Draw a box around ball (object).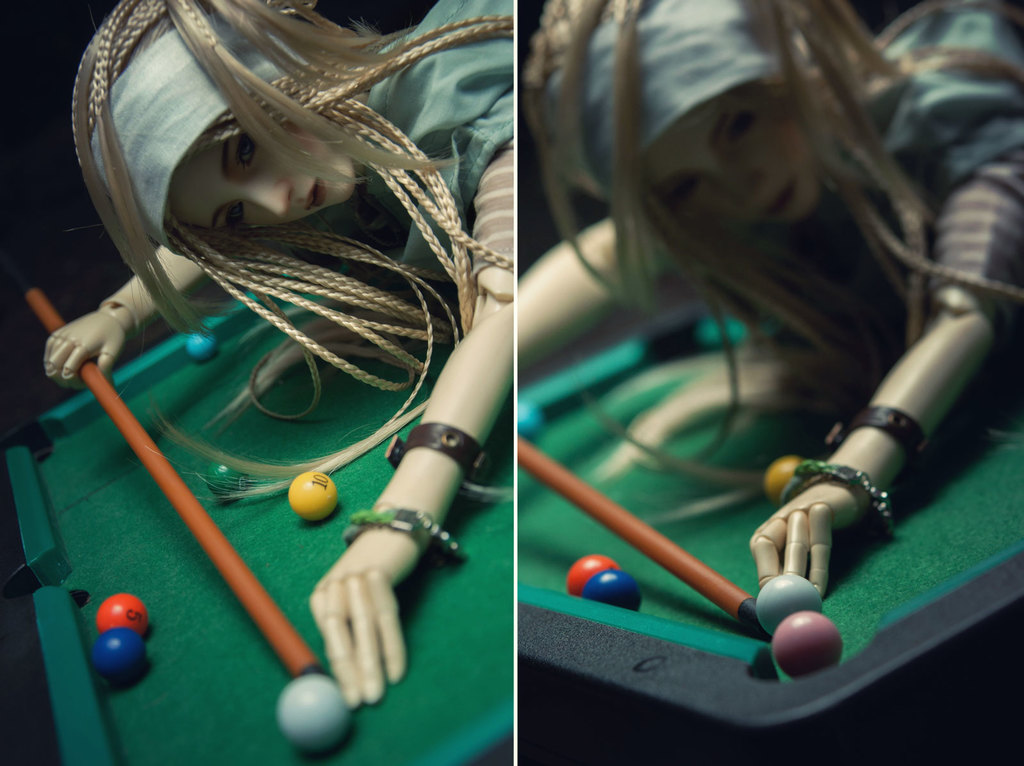
bbox=[755, 573, 824, 636].
